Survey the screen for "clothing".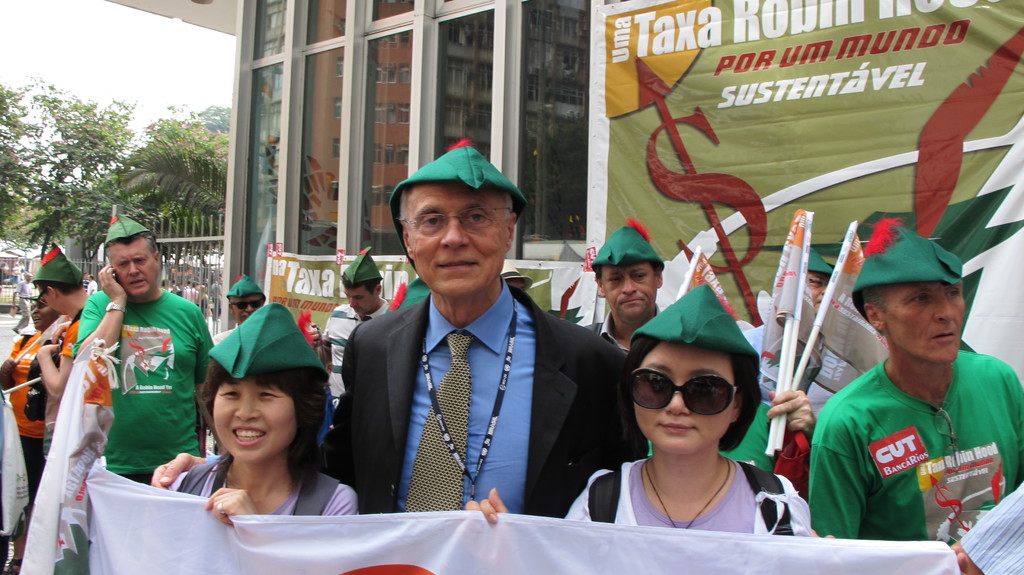
Survey found: box=[166, 450, 360, 516].
